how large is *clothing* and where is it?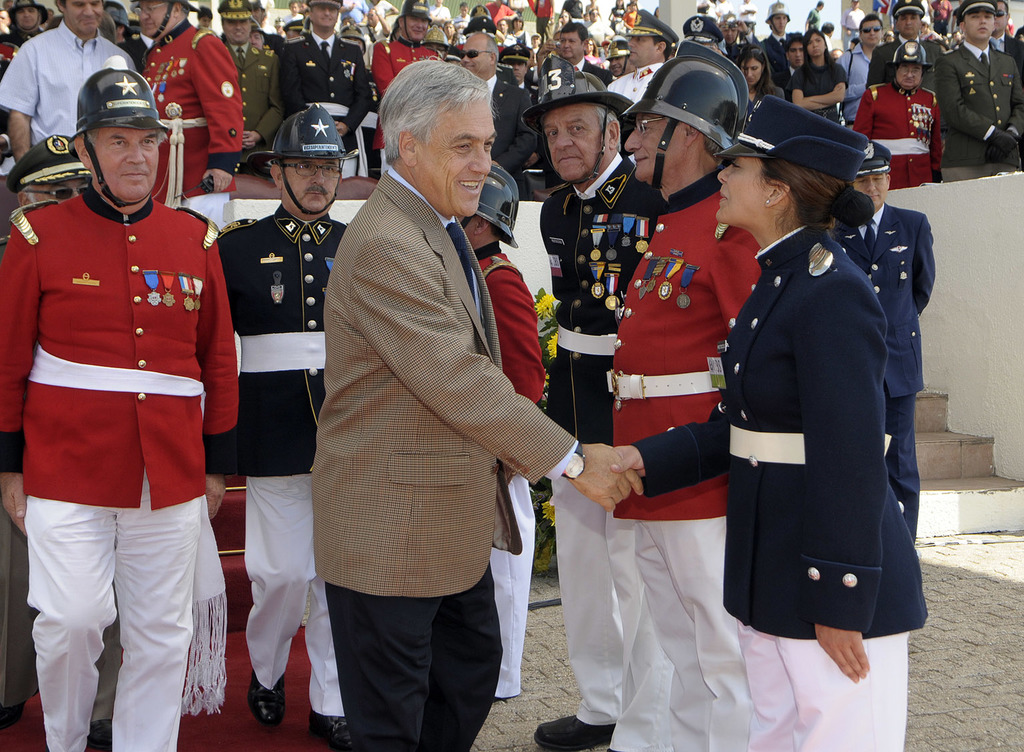
Bounding box: l=928, t=0, r=951, b=29.
